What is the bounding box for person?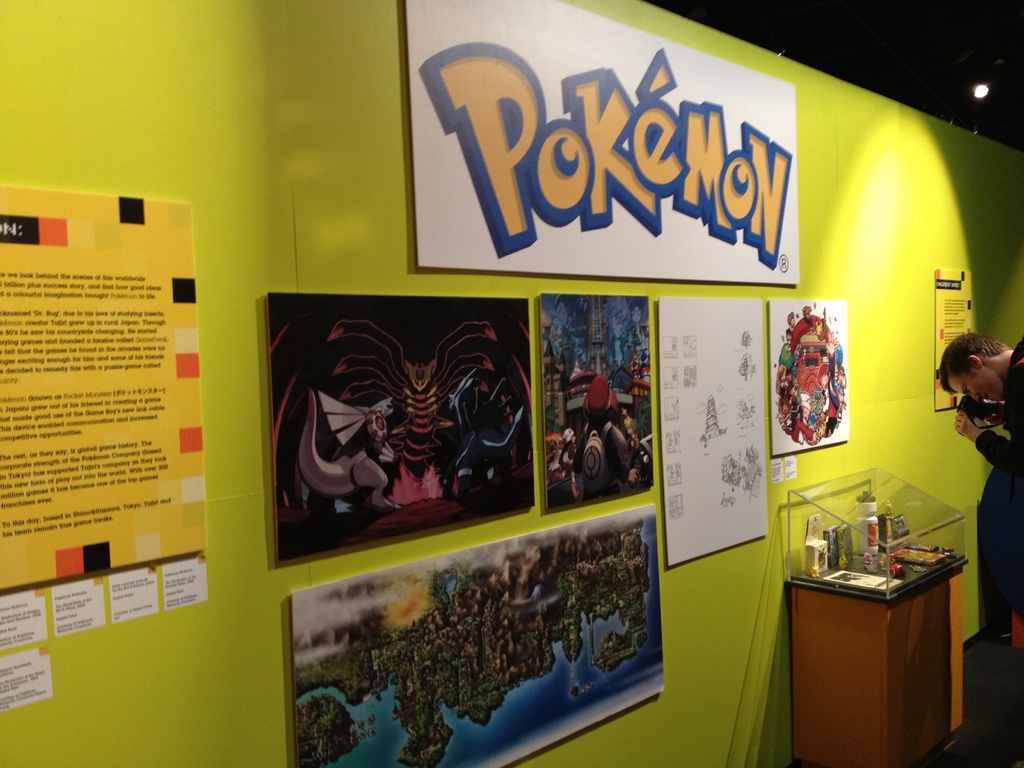
940:332:1023:470.
